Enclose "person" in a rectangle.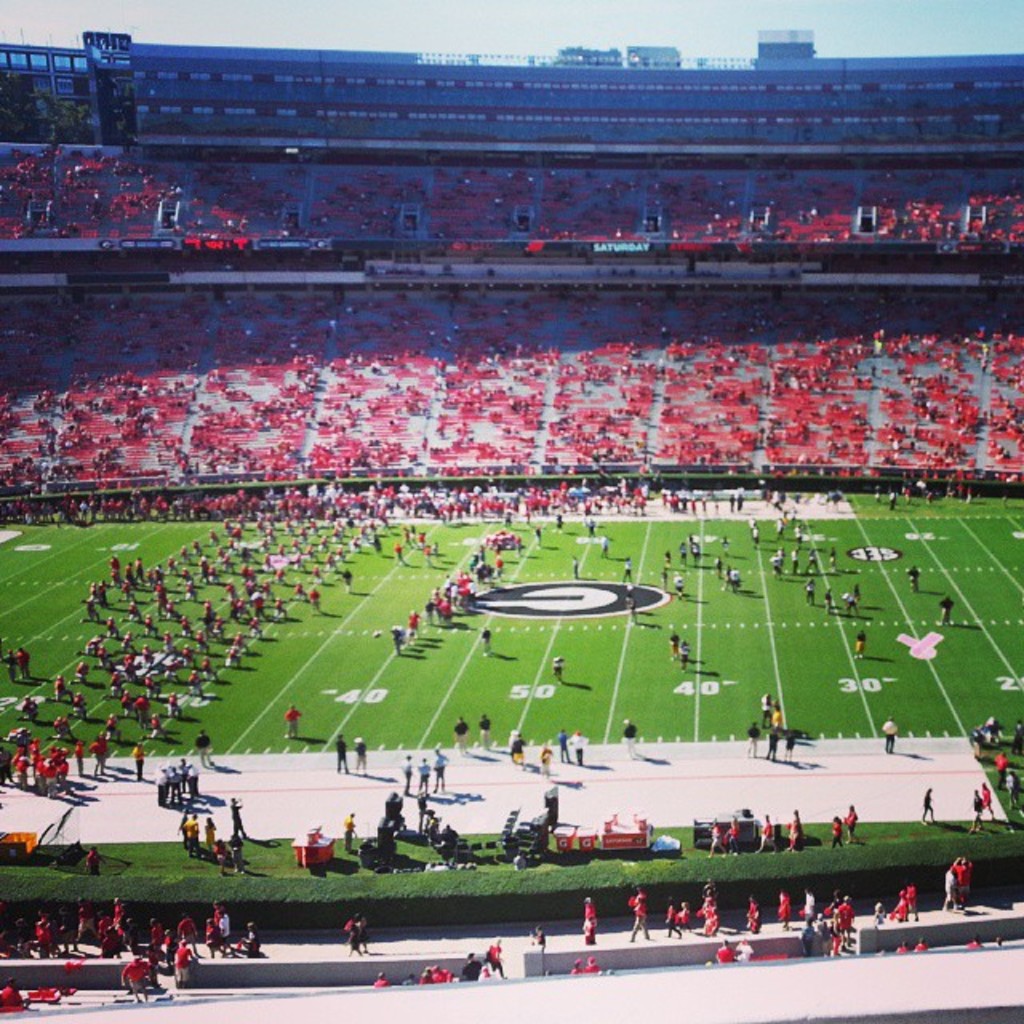
pyautogui.locateOnScreen(712, 939, 734, 965).
